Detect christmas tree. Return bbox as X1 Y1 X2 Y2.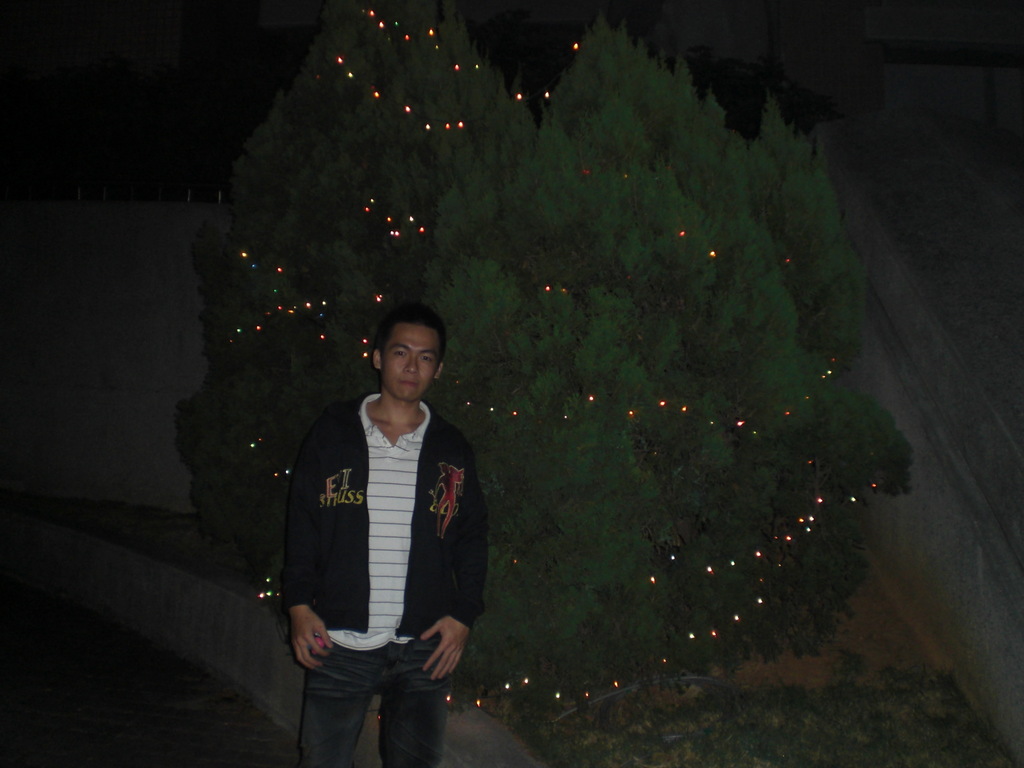
186 0 504 624.
